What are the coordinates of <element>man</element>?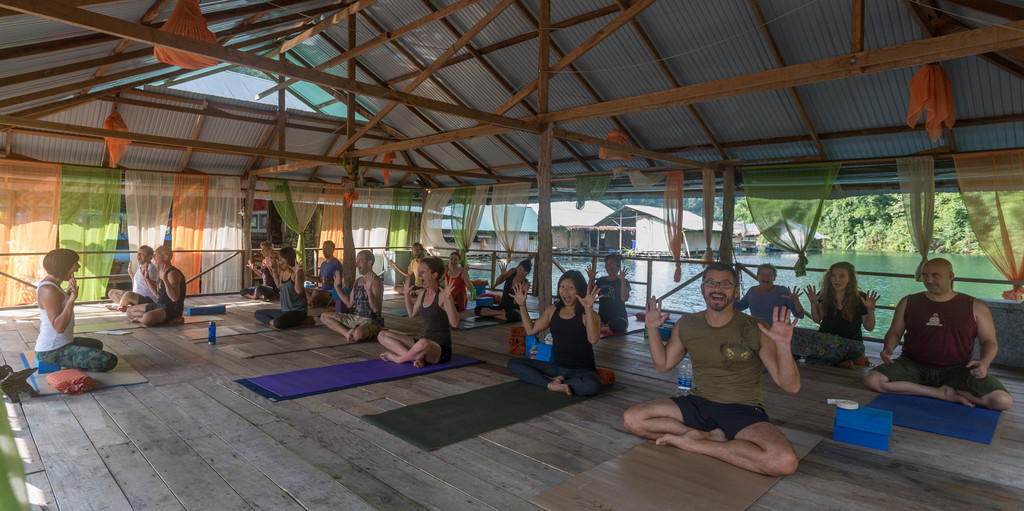
126 245 188 329.
